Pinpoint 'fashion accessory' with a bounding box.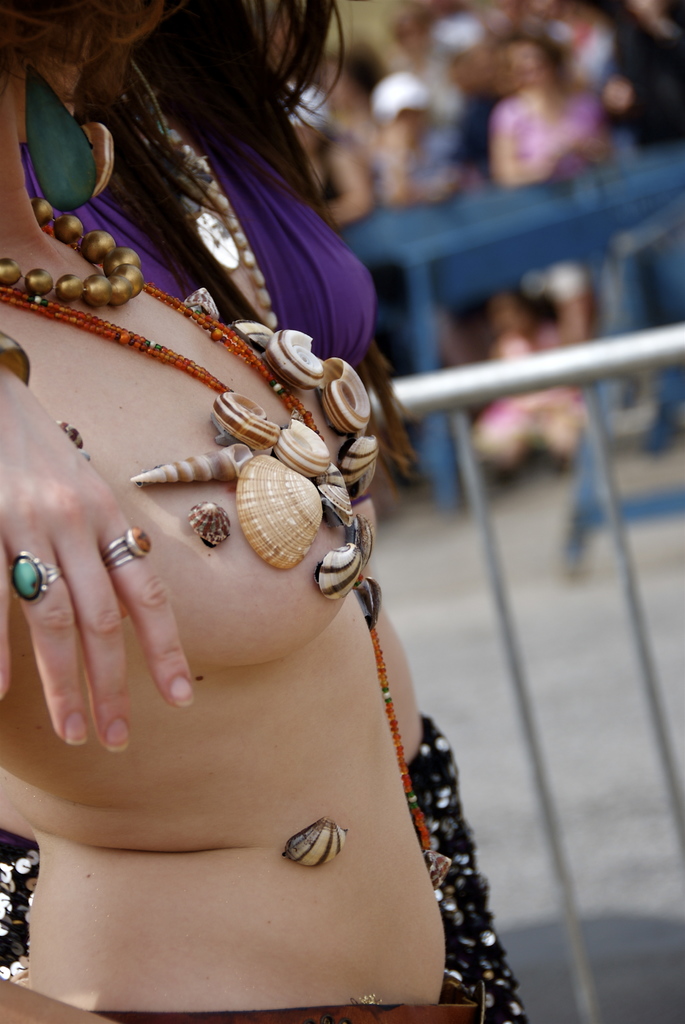
(x1=74, y1=54, x2=279, y2=337).
